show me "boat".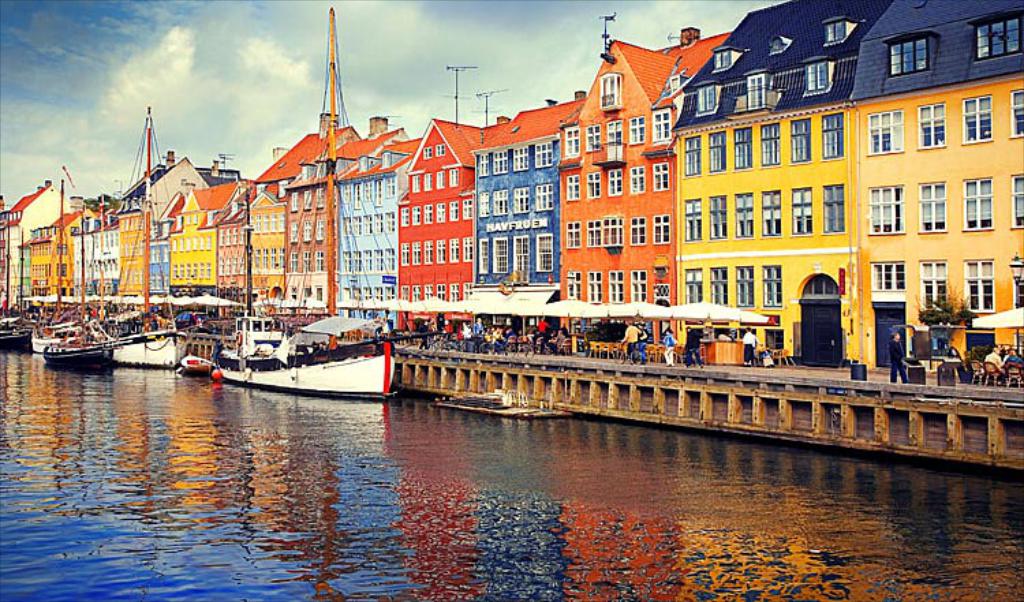
"boat" is here: <region>210, 1, 448, 401</region>.
